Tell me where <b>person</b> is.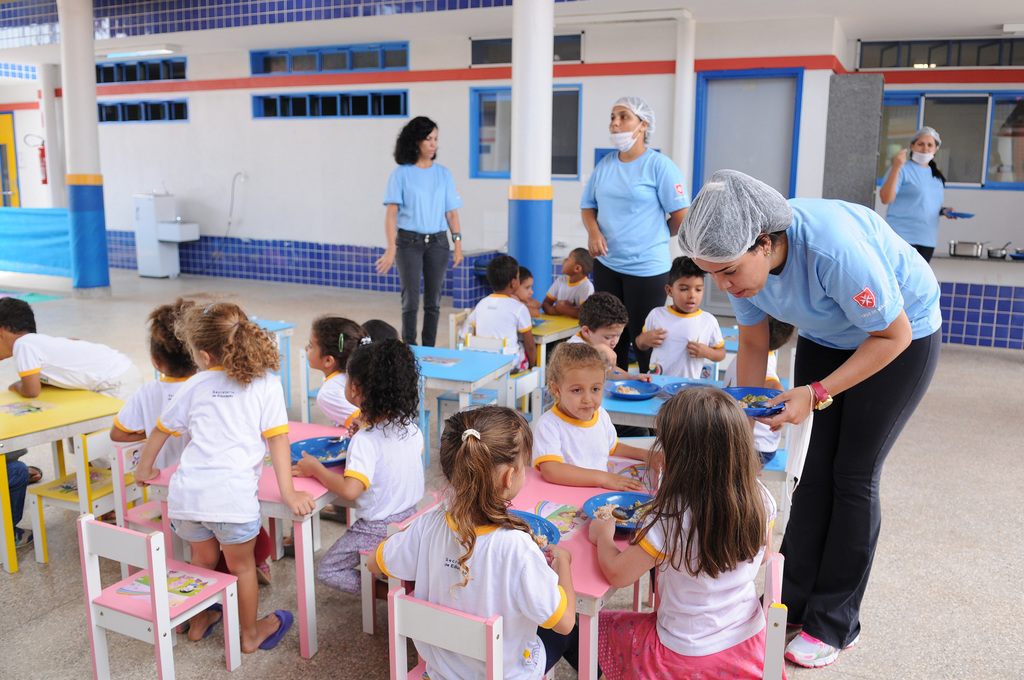
<b>person</b> is at region(0, 299, 154, 472).
